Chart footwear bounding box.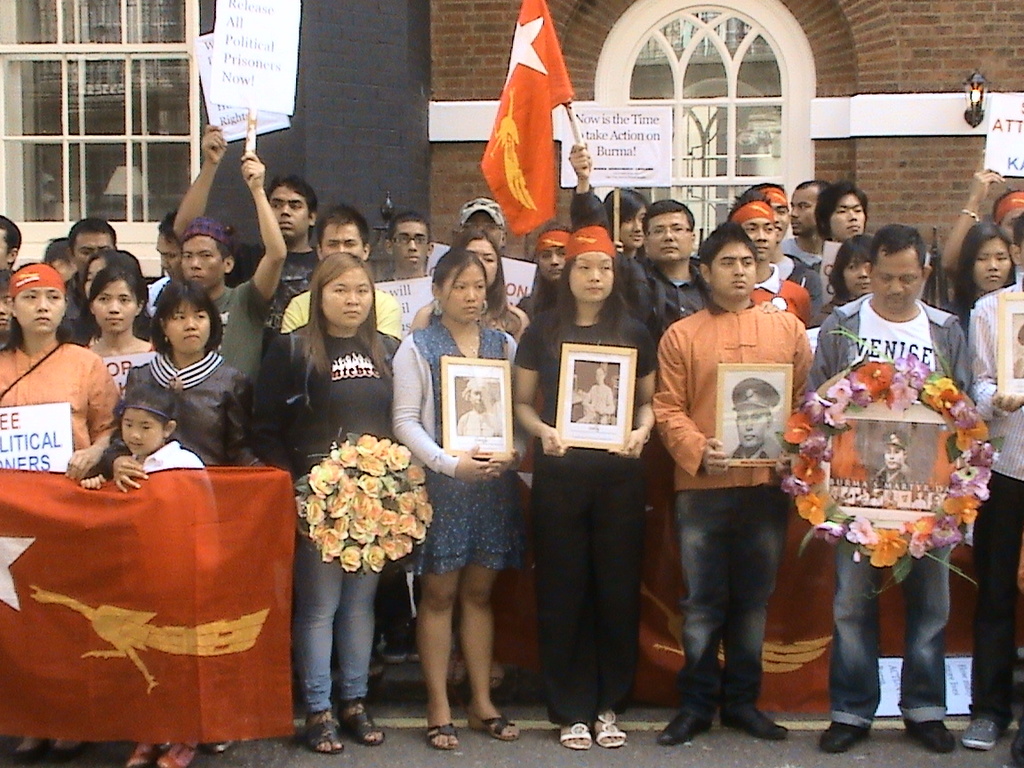
Charted: (x1=427, y1=722, x2=455, y2=748).
